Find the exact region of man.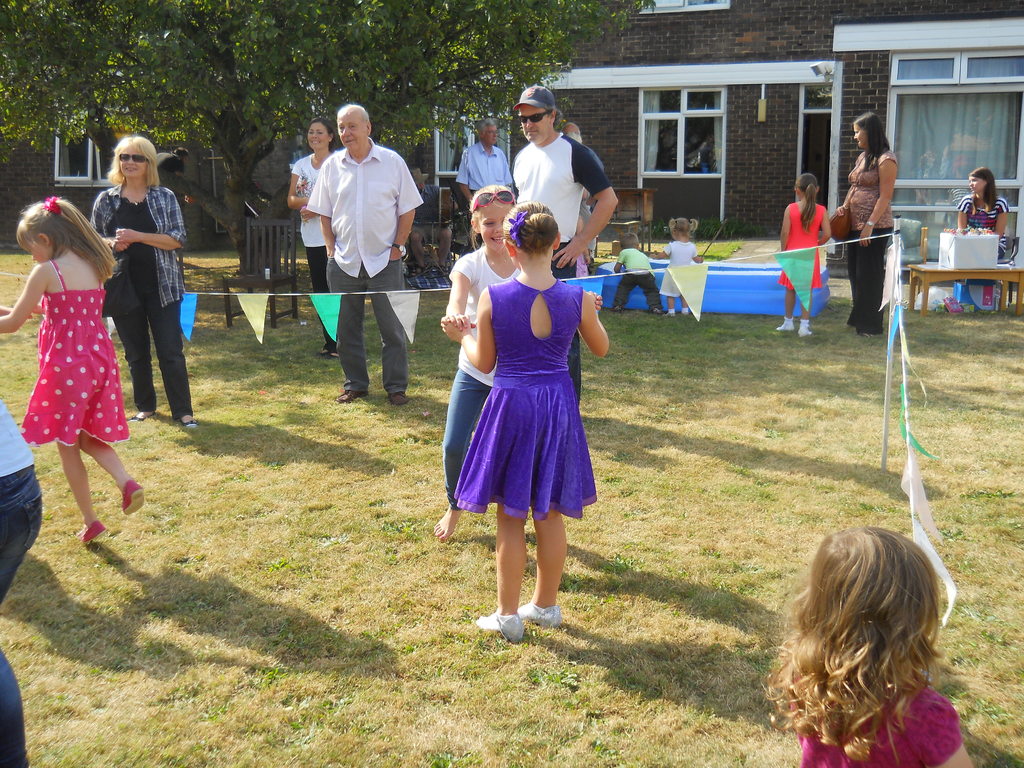
Exact region: <region>561, 122, 605, 271</region>.
